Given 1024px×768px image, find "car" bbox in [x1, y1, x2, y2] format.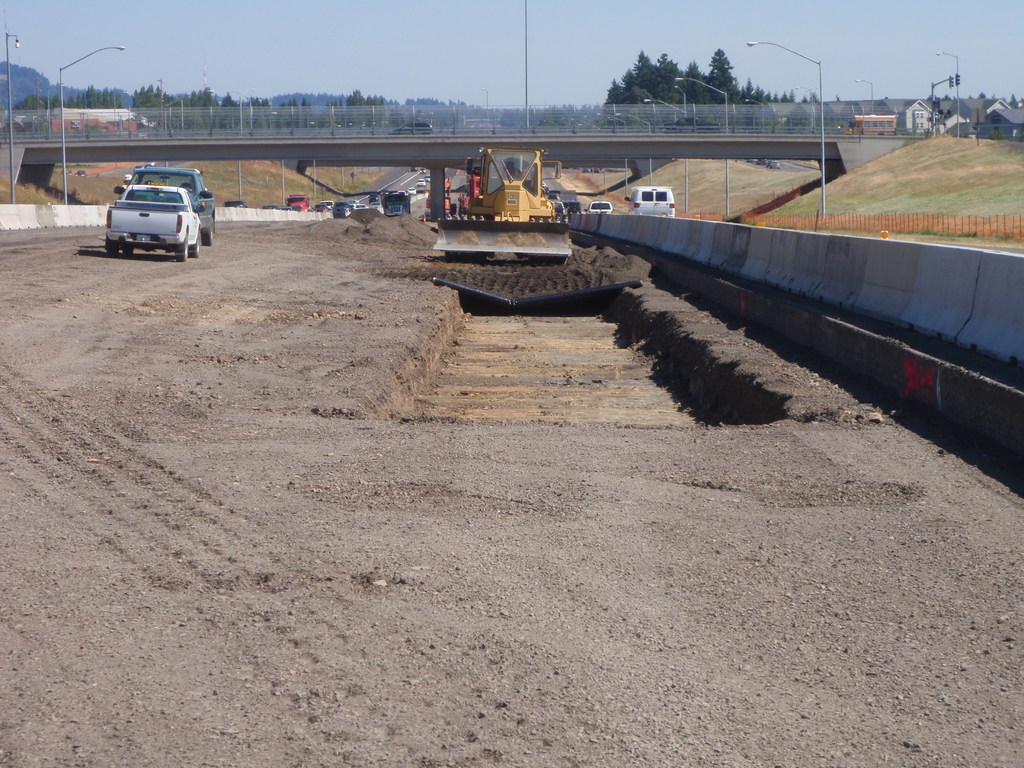
[559, 200, 580, 213].
